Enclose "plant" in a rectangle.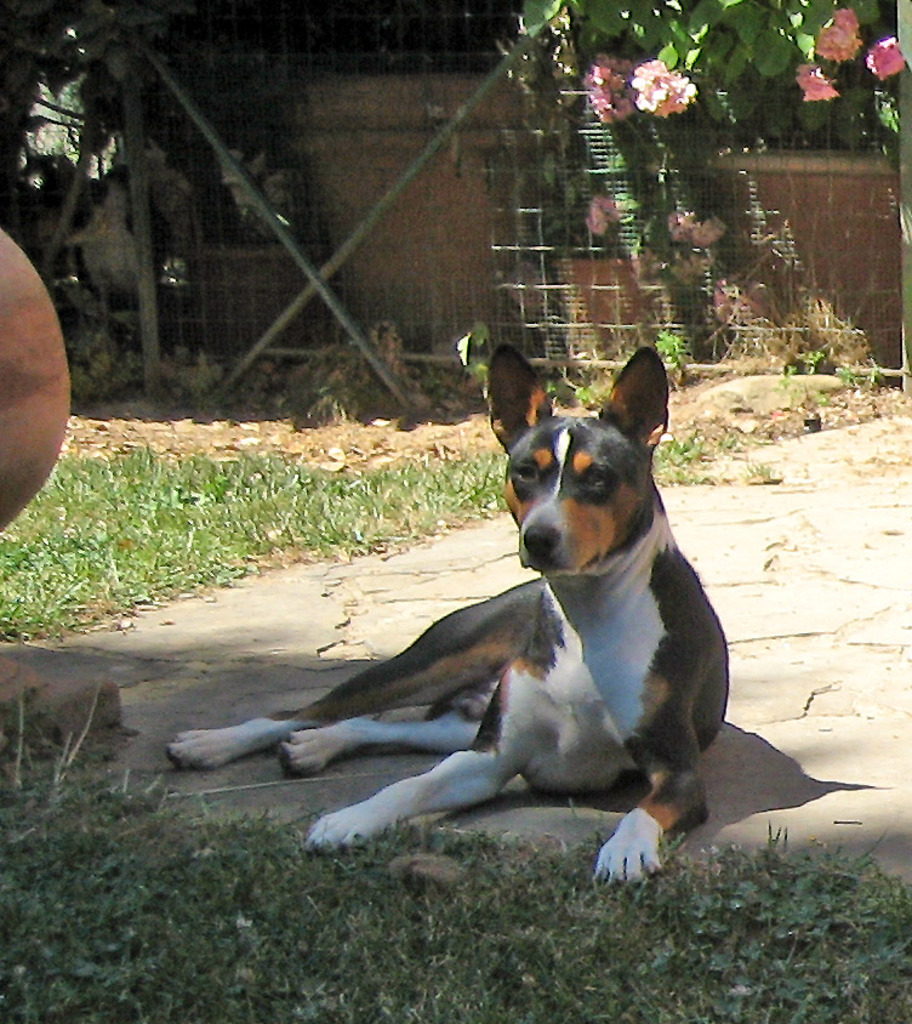
pyautogui.locateOnScreen(787, 345, 859, 377).
